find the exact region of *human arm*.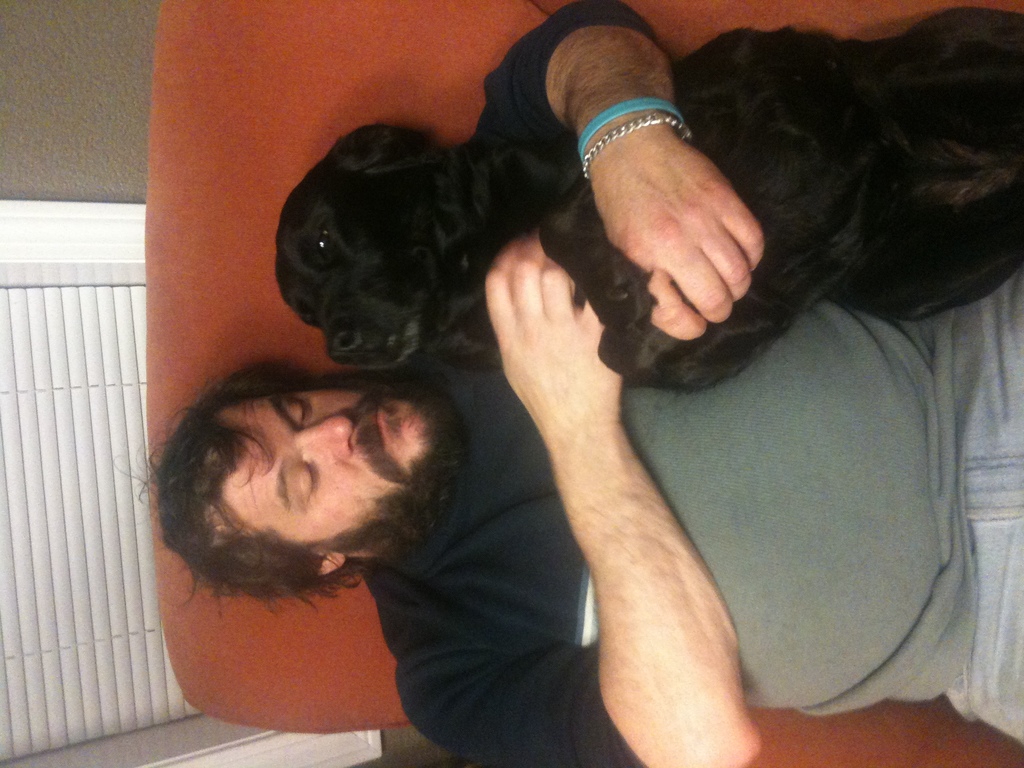
Exact region: <region>468, 0, 764, 348</region>.
